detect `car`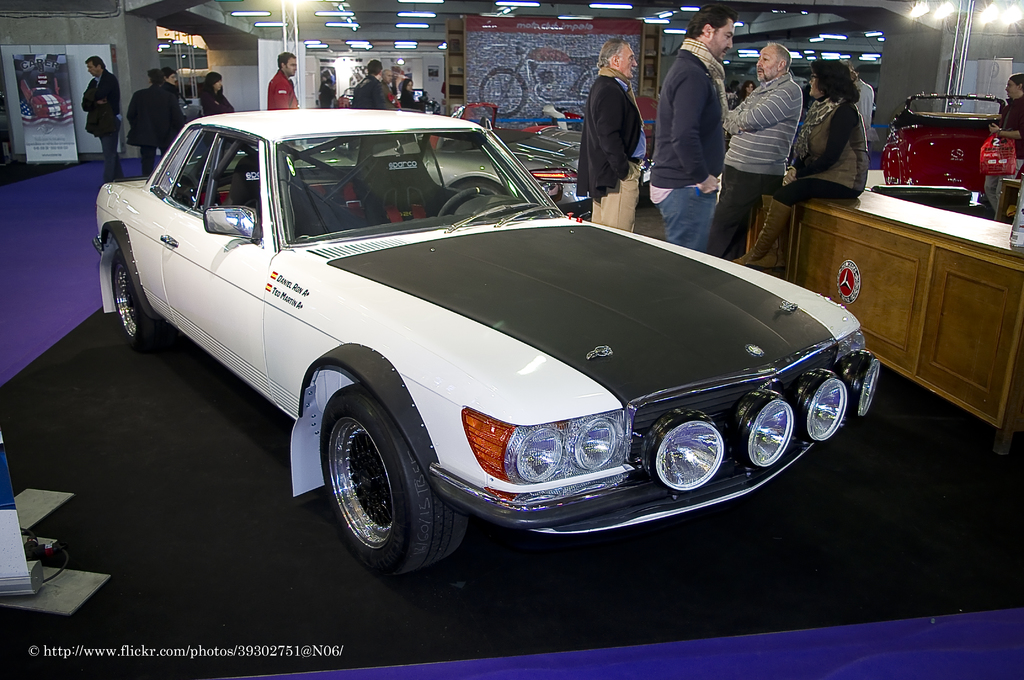
bbox=(78, 120, 893, 564)
